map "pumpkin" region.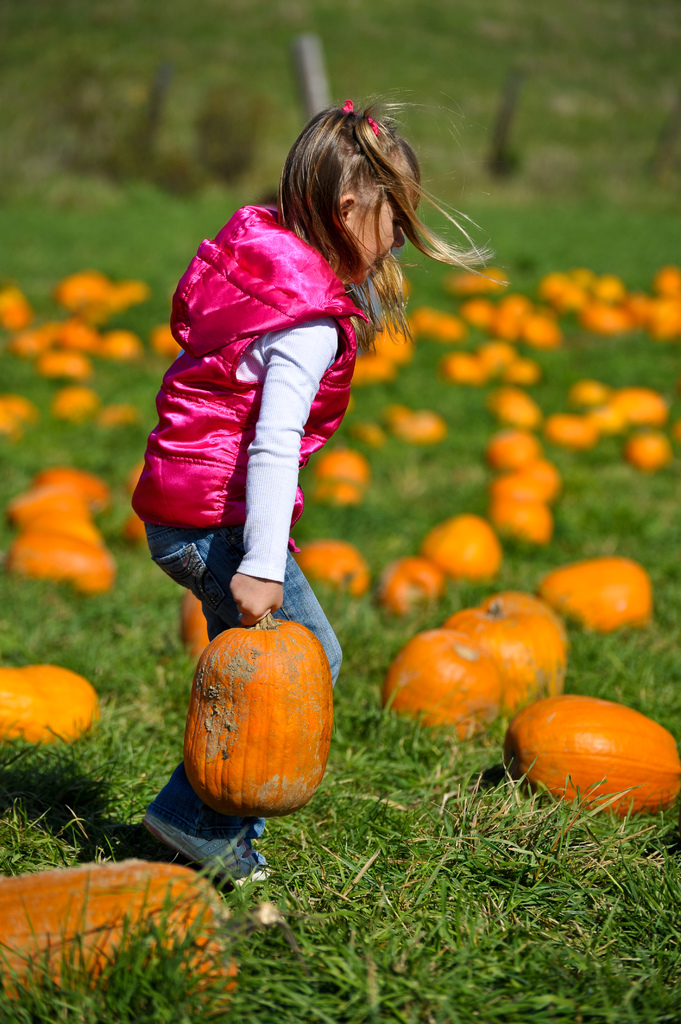
Mapped to [489,457,565,548].
